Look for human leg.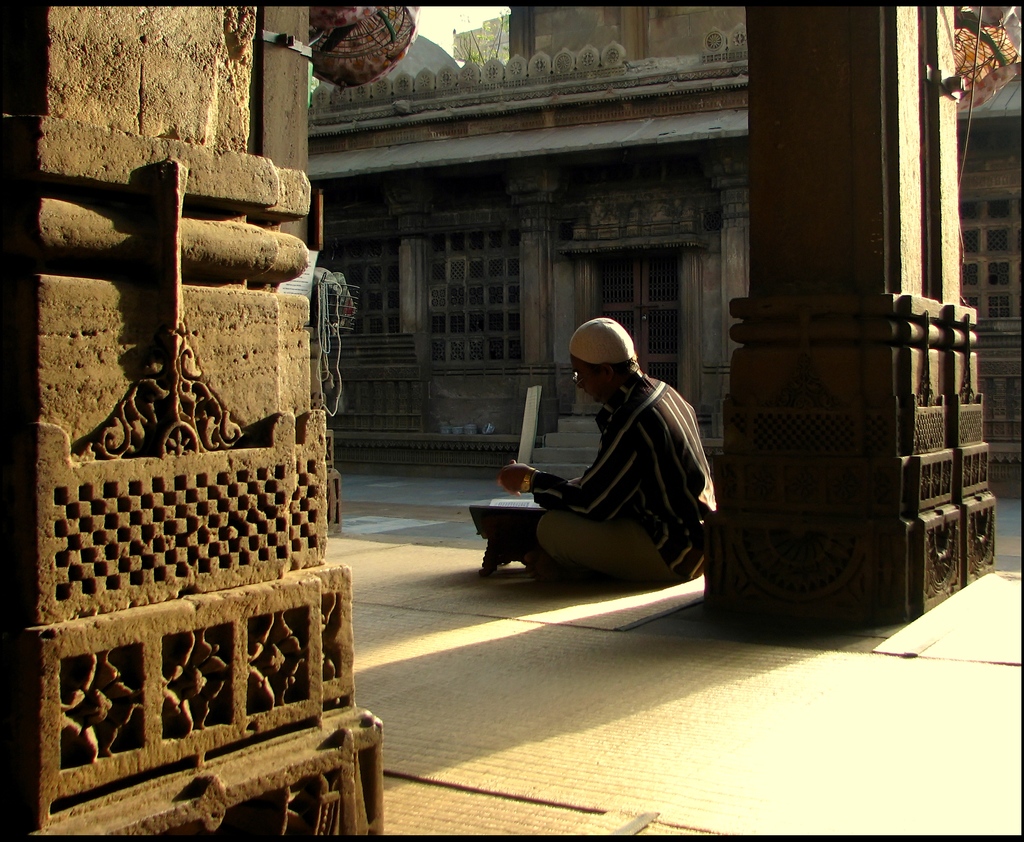
Found: BBox(534, 512, 678, 587).
